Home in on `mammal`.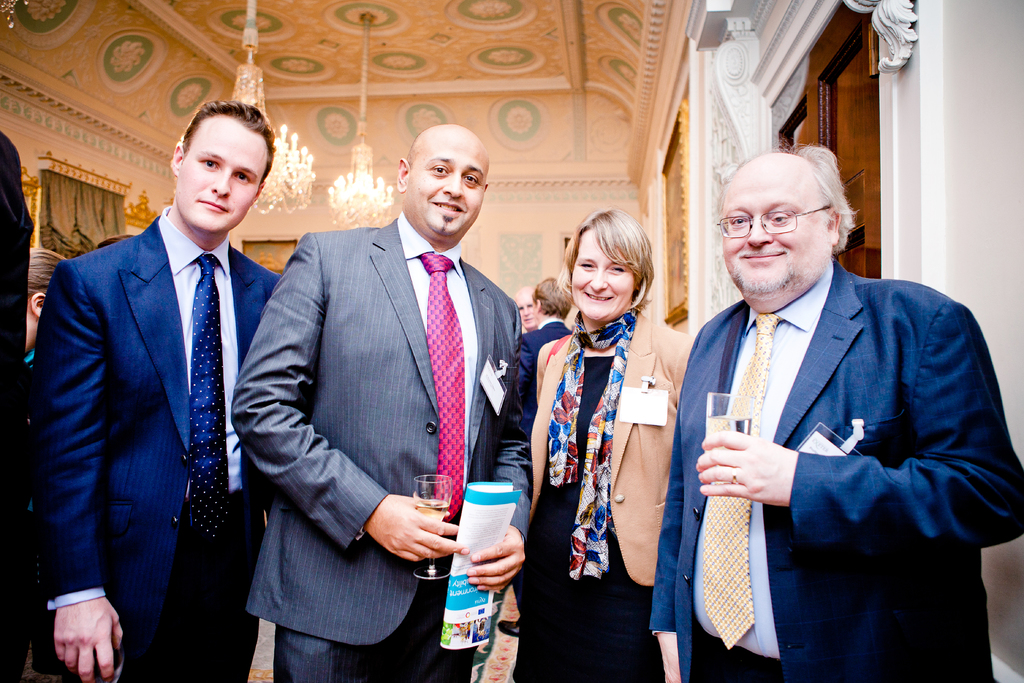
Homed in at BBox(19, 244, 66, 378).
